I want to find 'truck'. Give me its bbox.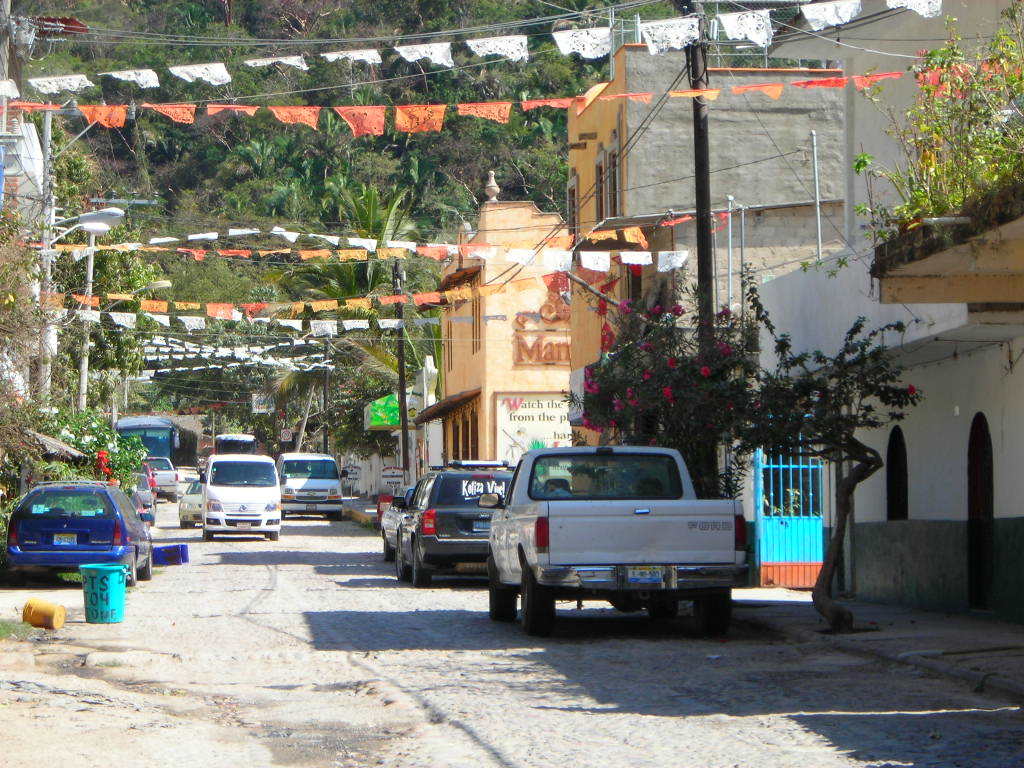
detection(446, 453, 757, 632).
